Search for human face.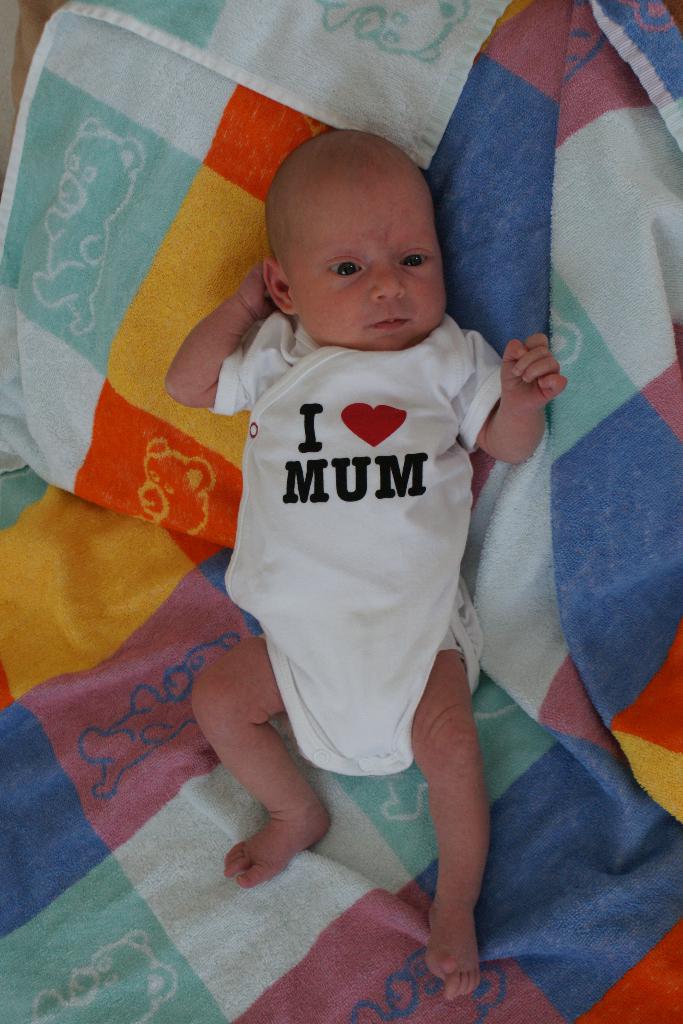
Found at bbox=[288, 168, 448, 351].
